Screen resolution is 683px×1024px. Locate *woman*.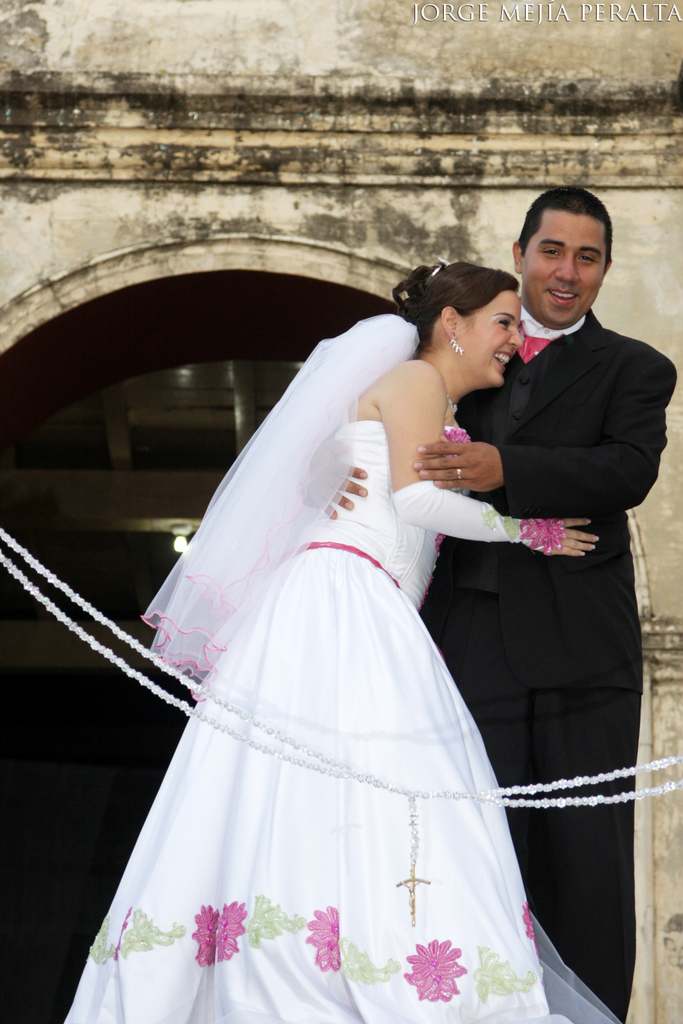
<region>99, 270, 630, 980</region>.
